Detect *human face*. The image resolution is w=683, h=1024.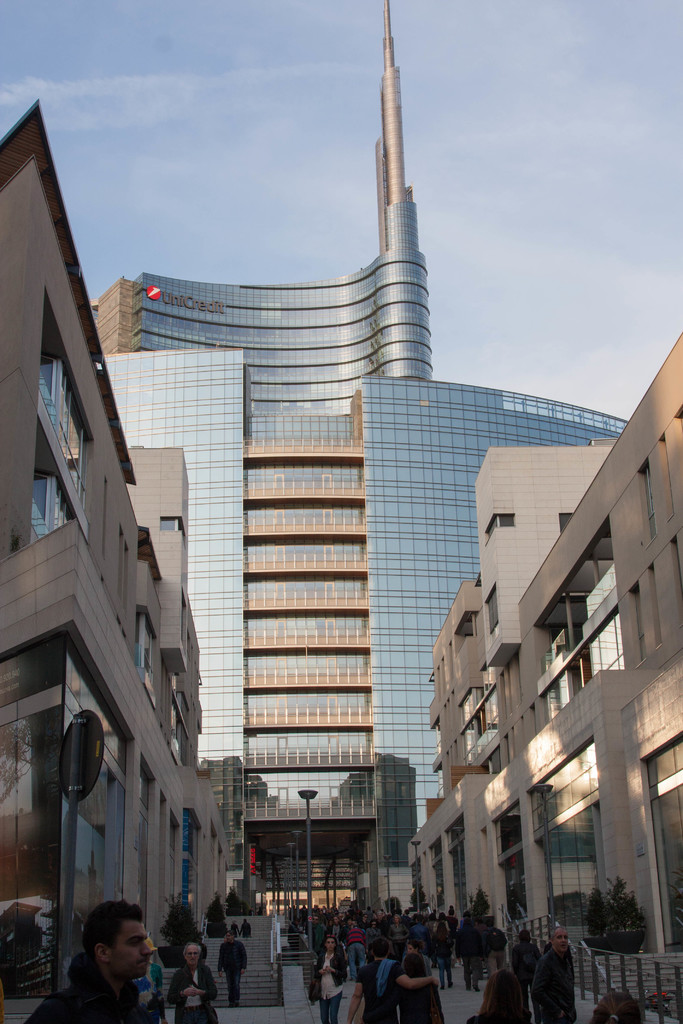
x1=554, y1=930, x2=568, y2=953.
